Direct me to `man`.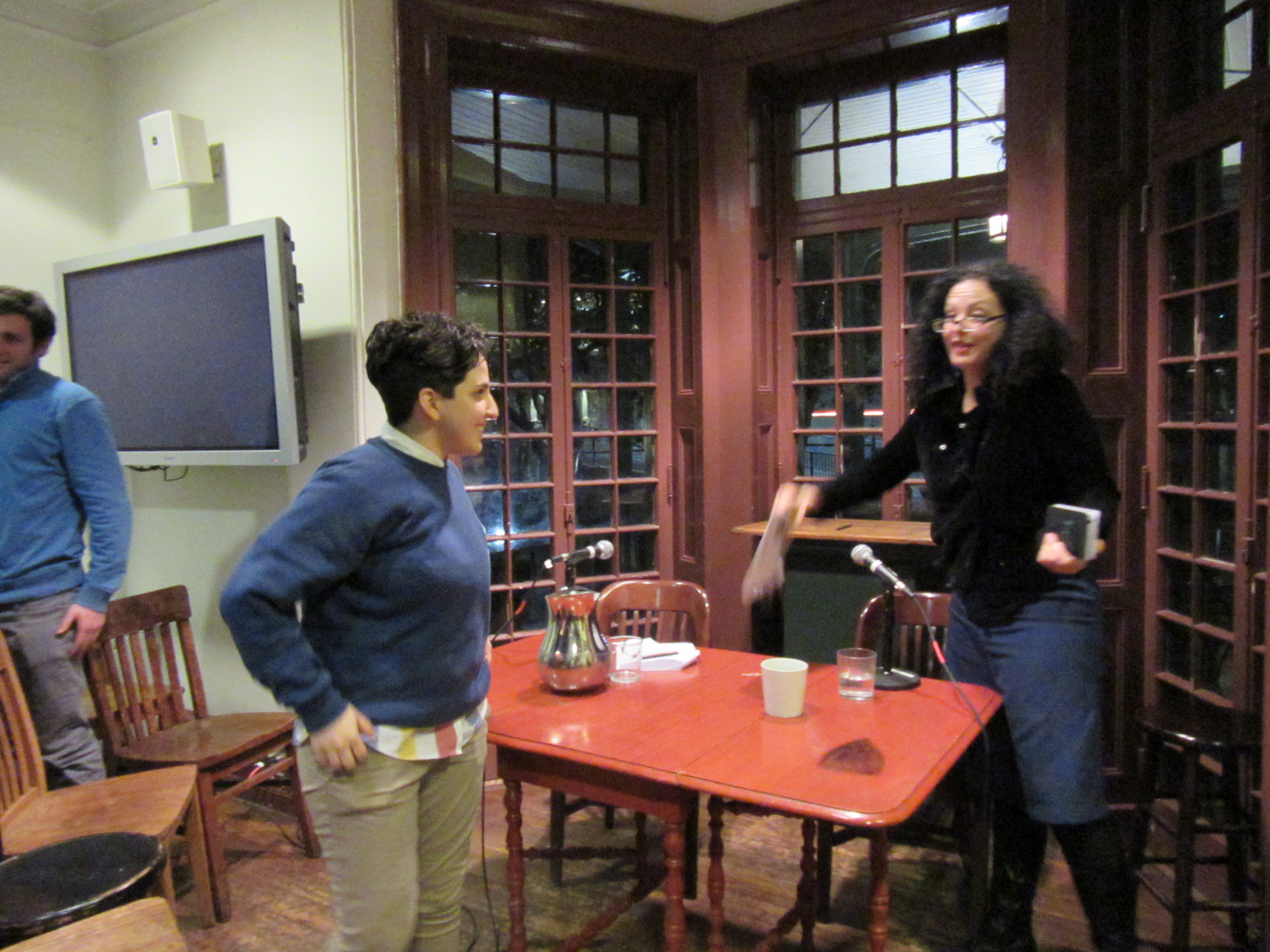
Direction: (x1=0, y1=173, x2=78, y2=402).
